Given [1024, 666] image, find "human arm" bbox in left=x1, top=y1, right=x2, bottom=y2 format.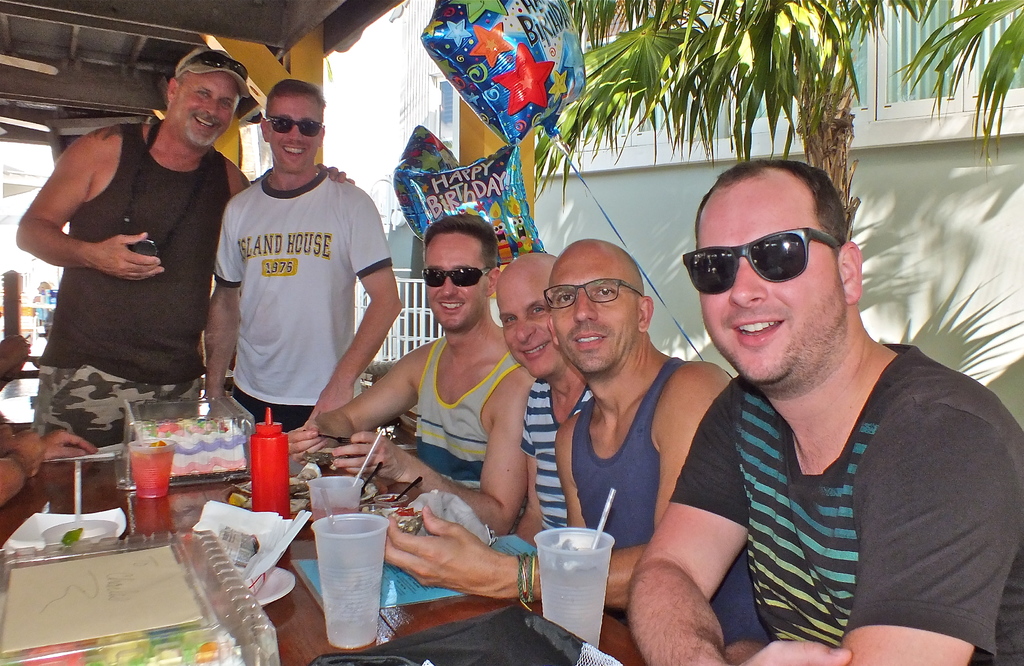
left=227, top=154, right=362, bottom=213.
